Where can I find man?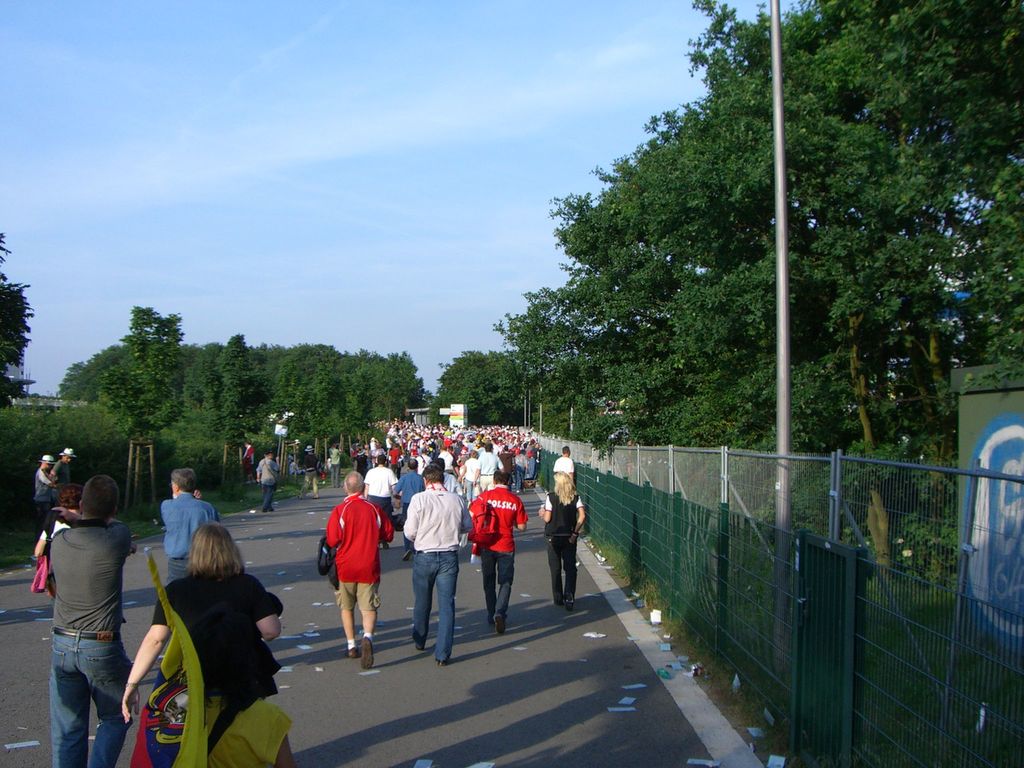
You can find it at <box>403,463,476,668</box>.
